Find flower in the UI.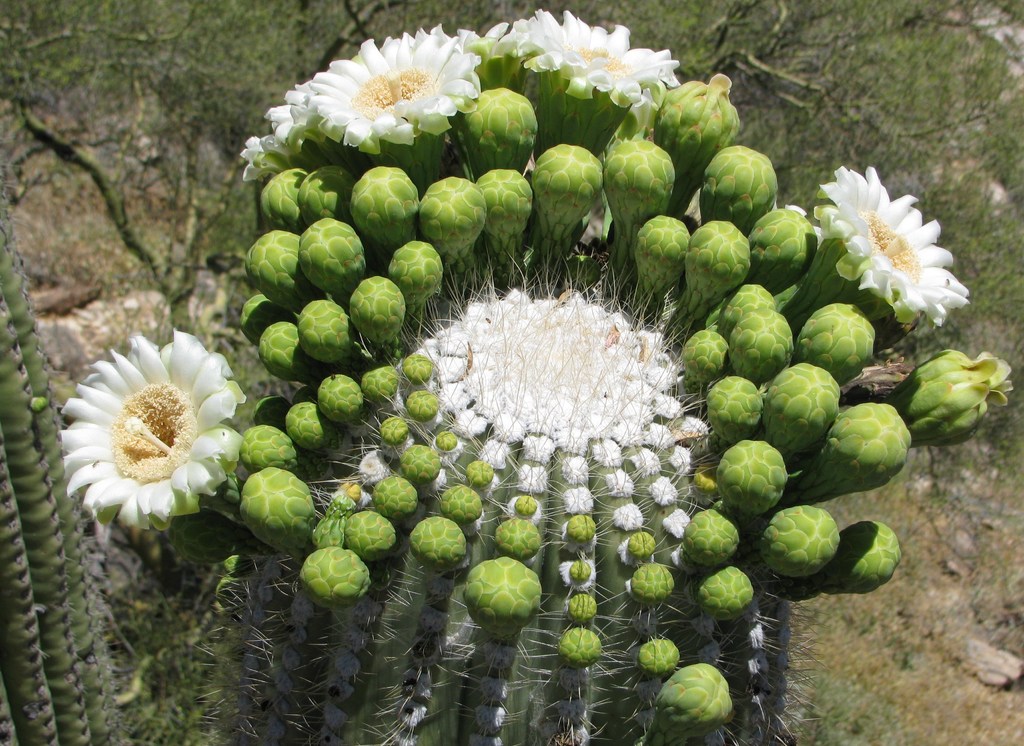
UI element at x1=812, y1=158, x2=973, y2=340.
